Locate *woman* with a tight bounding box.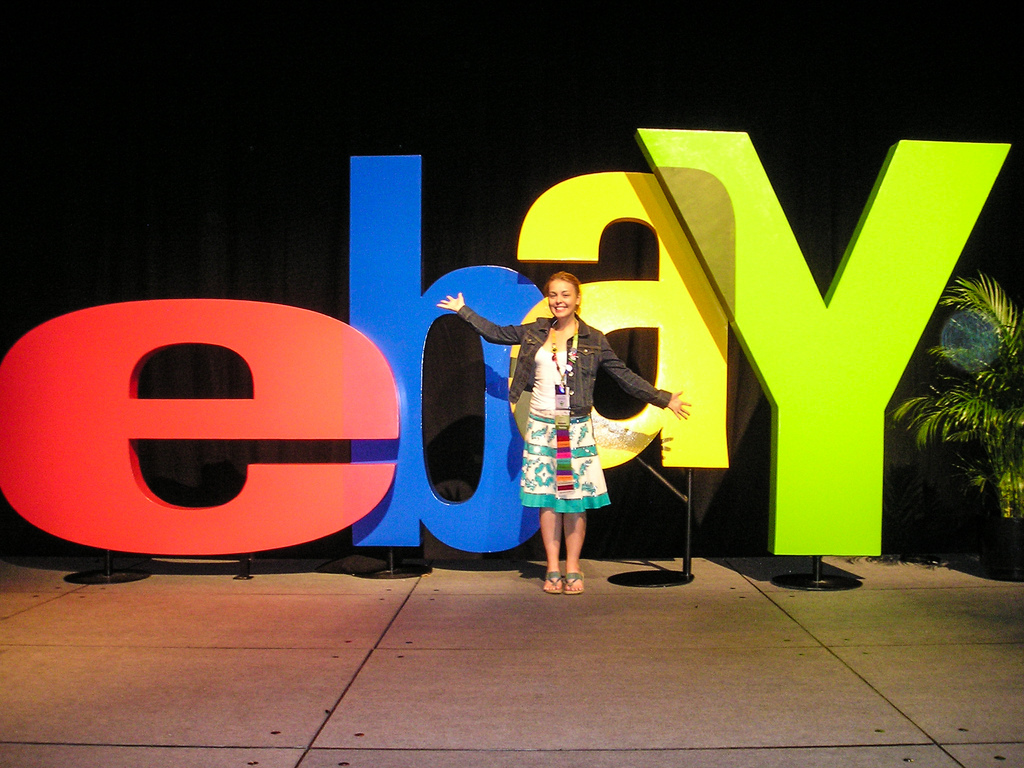
bbox=(503, 260, 669, 588).
